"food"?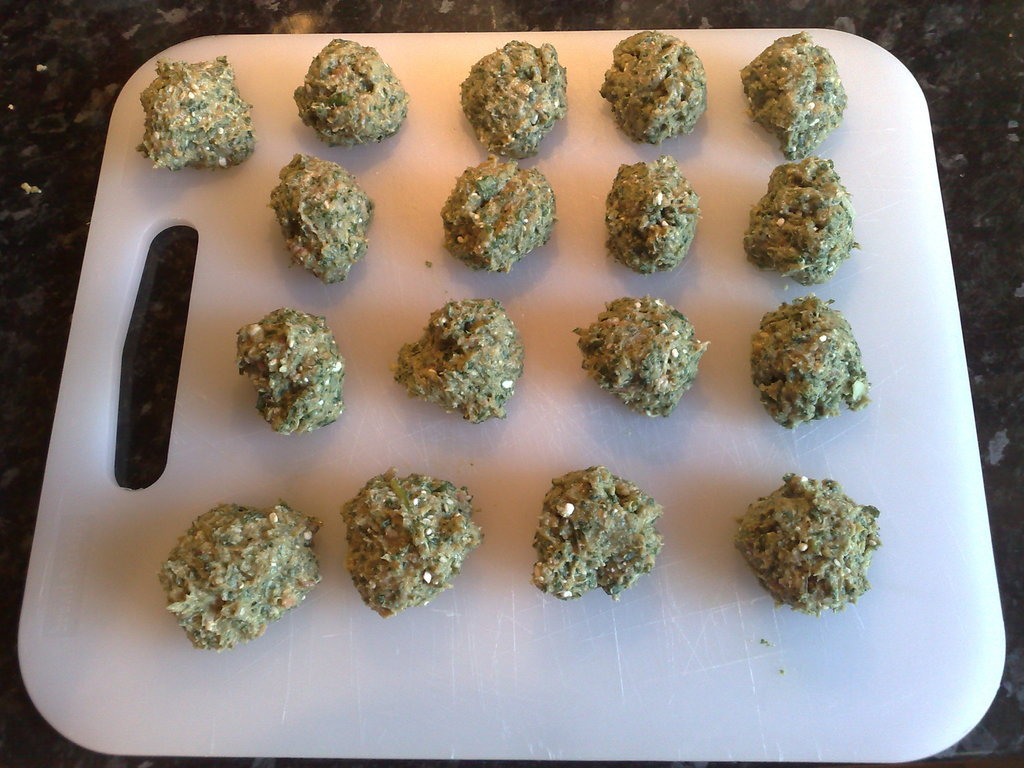
x1=295 y1=33 x2=406 y2=146
